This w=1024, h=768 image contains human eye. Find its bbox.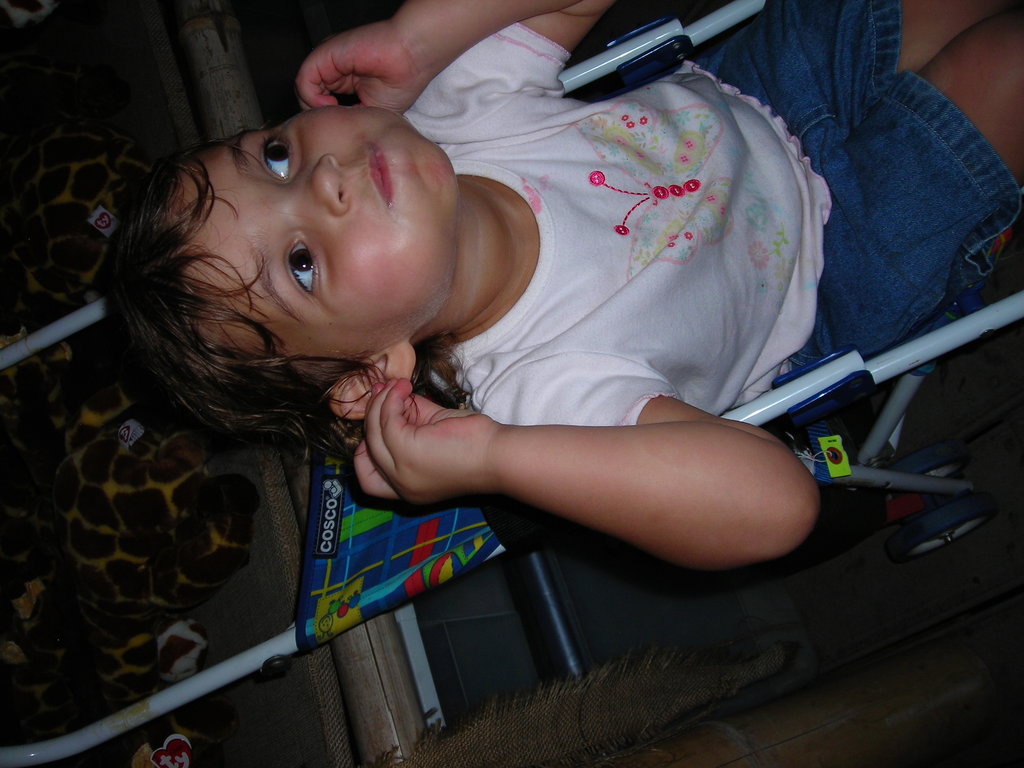
<bbox>272, 228, 332, 312</bbox>.
